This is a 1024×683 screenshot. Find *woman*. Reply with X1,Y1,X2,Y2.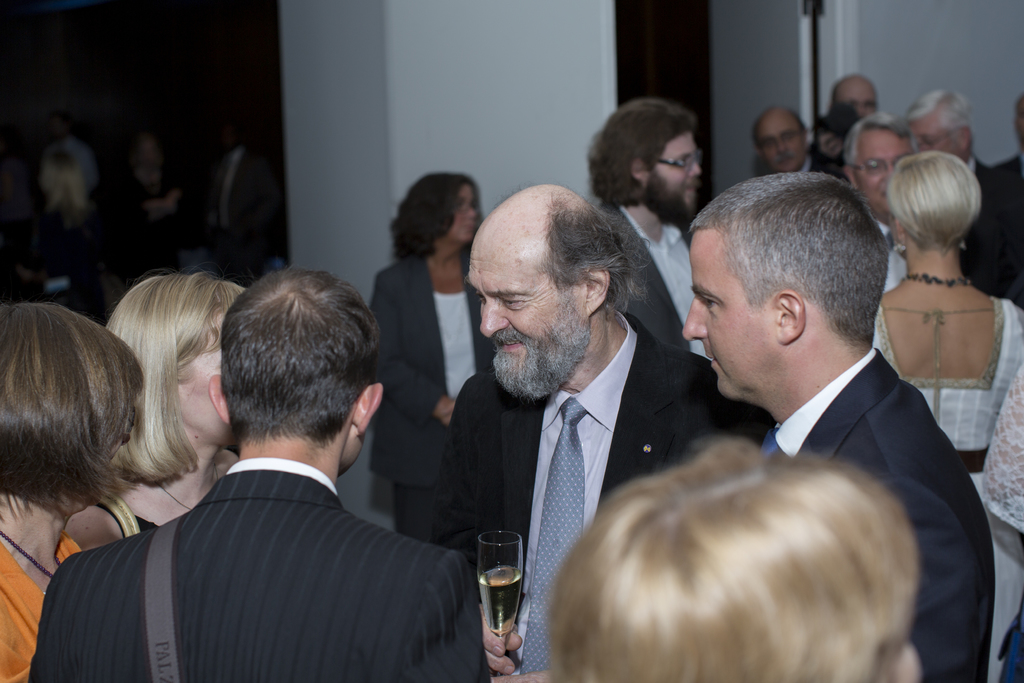
60,267,252,561.
